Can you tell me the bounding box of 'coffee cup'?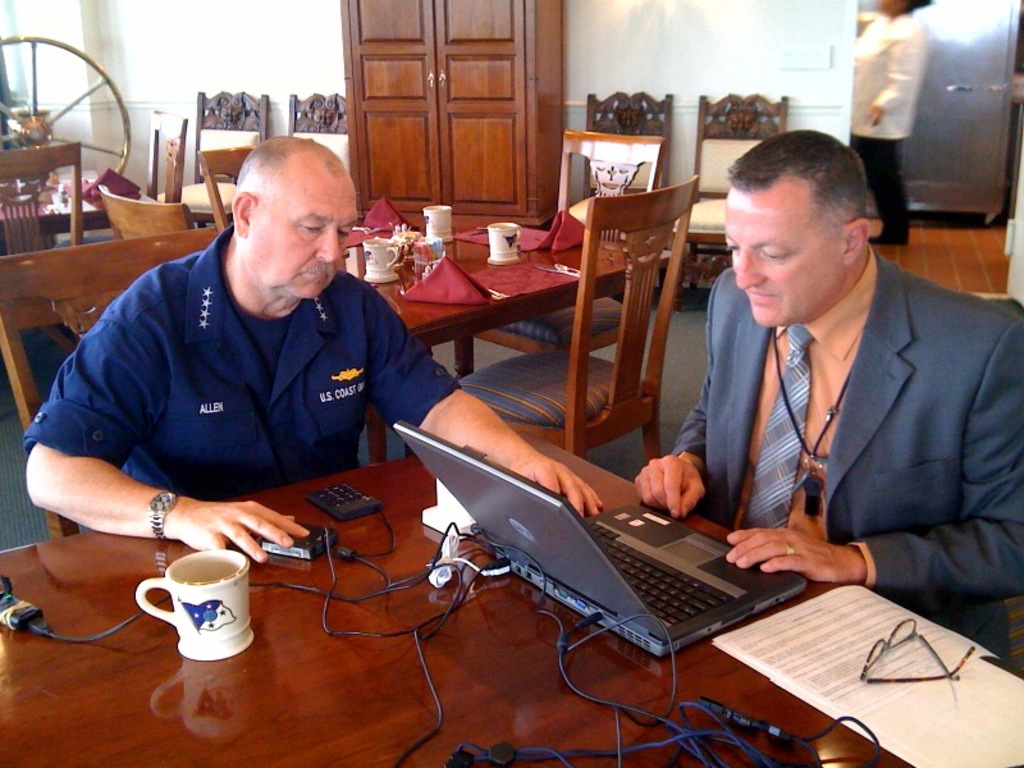
132/547/256/662.
